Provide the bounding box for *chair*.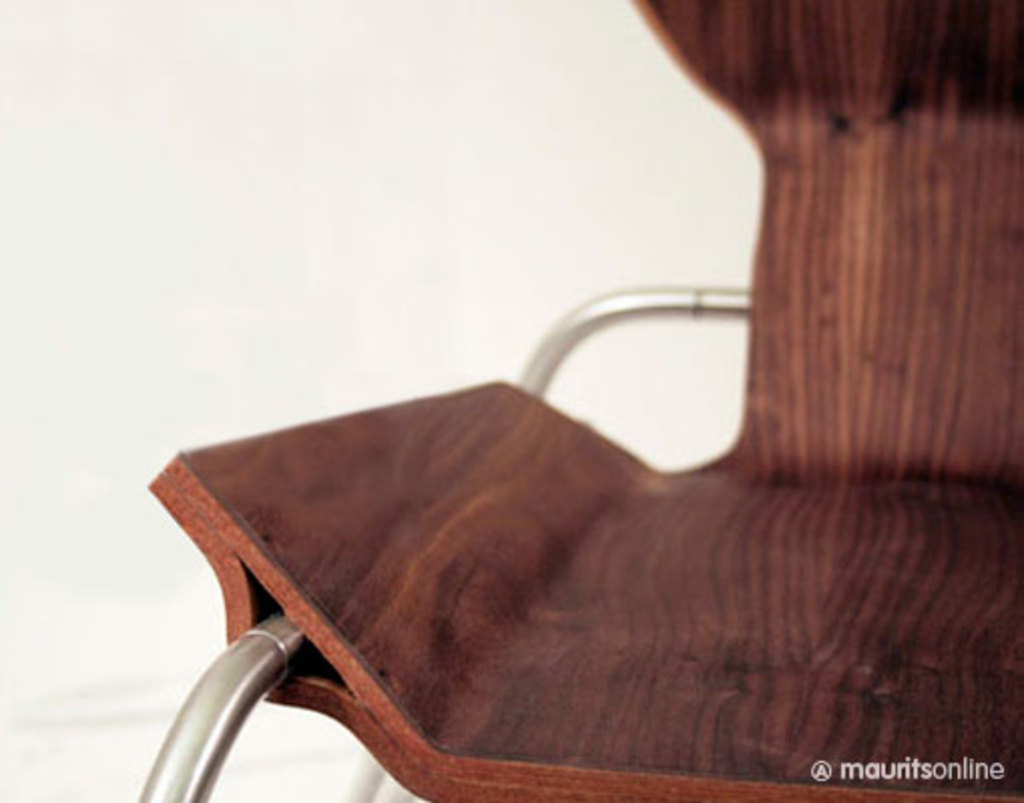
90, 64, 992, 769.
